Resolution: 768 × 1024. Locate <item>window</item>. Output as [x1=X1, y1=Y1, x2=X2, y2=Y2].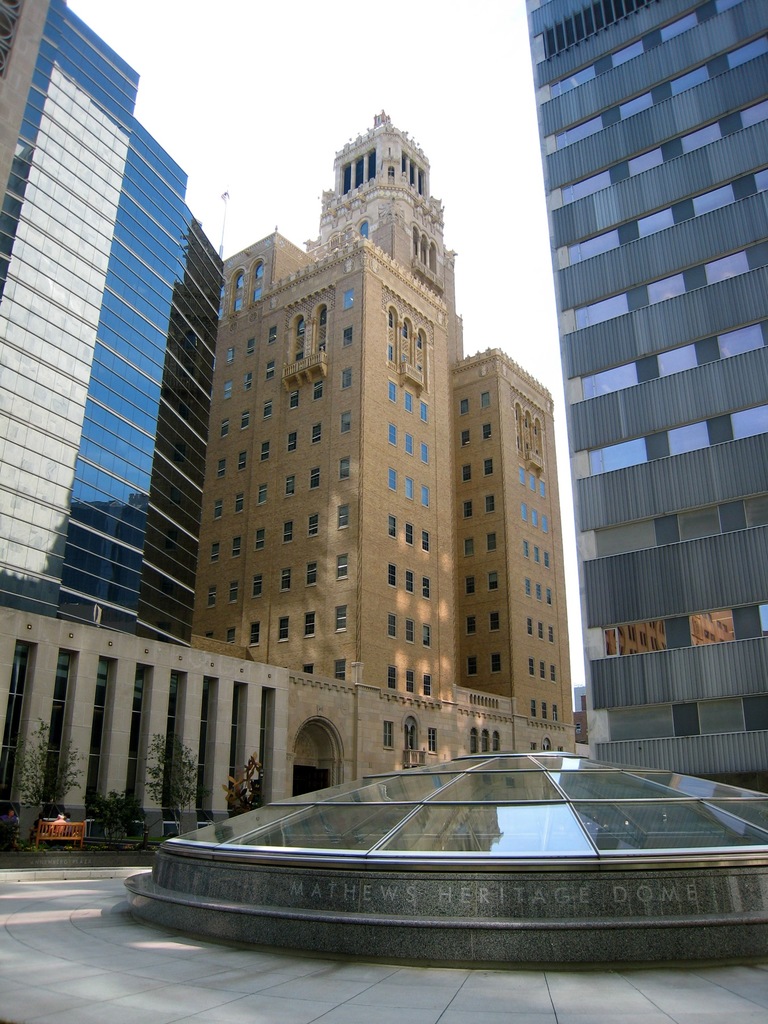
[x1=529, y1=744, x2=538, y2=758].
